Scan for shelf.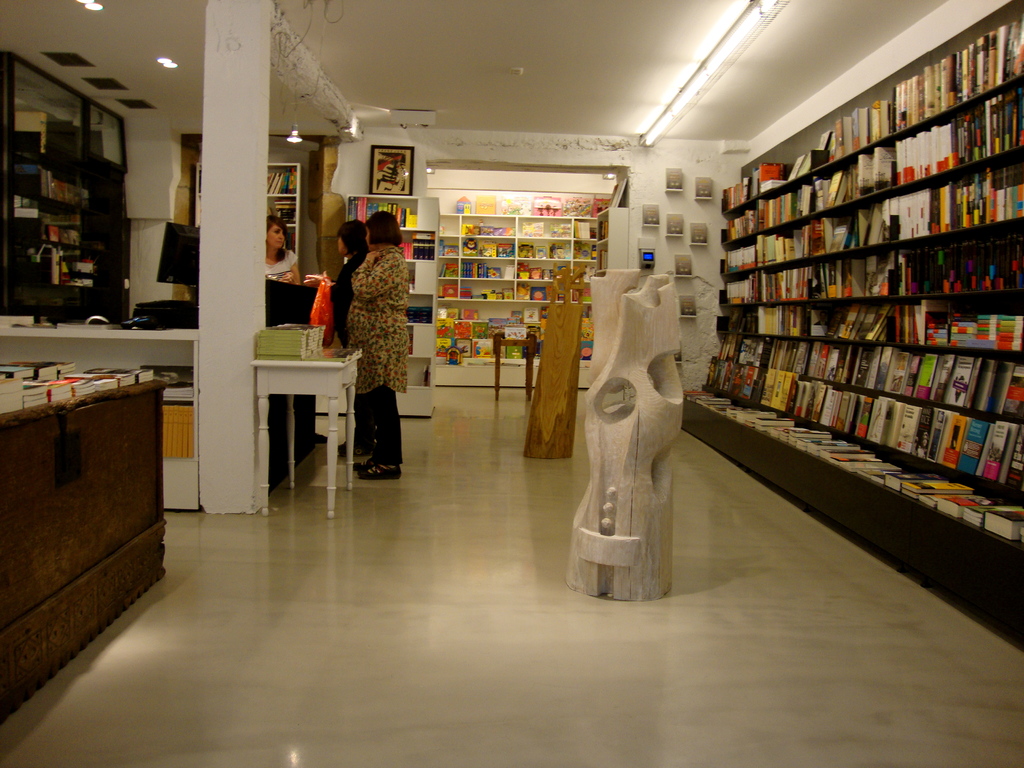
Scan result: <box>516,284,560,301</box>.
